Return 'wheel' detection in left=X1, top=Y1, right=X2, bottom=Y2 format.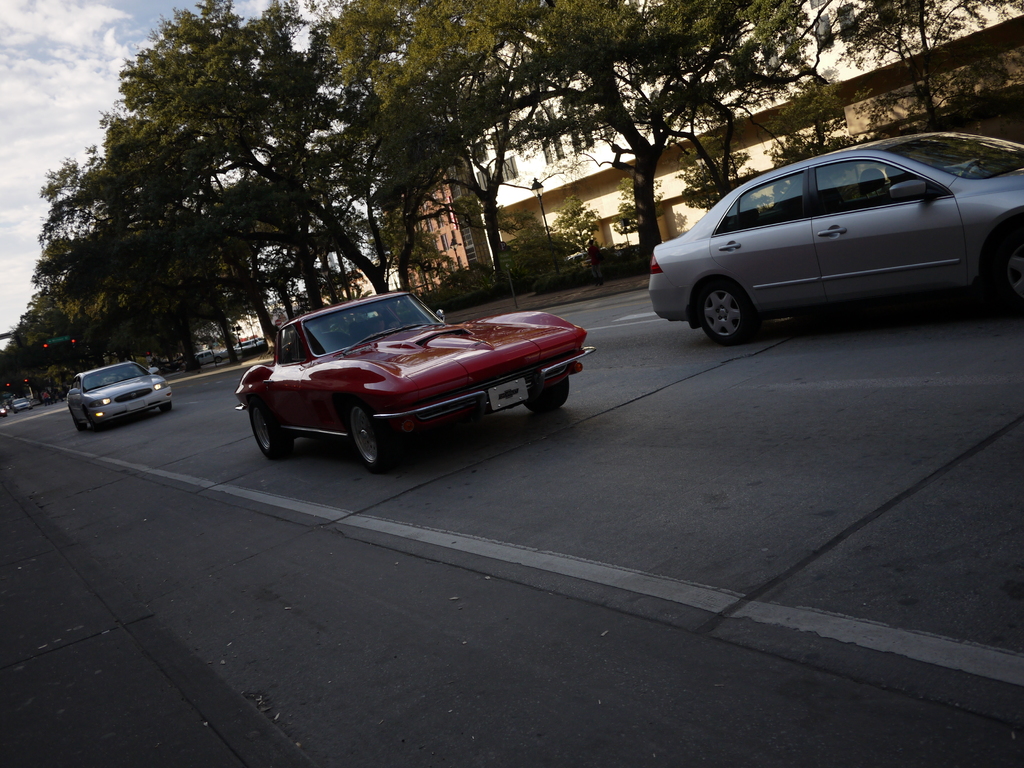
left=349, top=396, right=394, bottom=474.
